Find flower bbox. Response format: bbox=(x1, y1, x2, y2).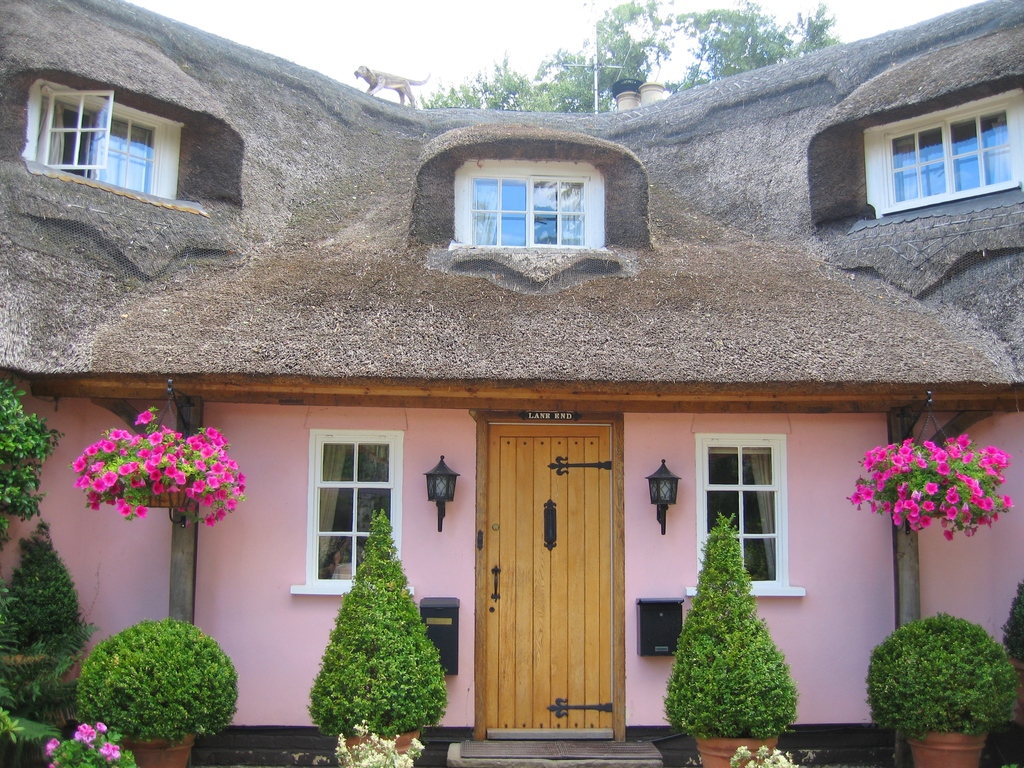
bbox=(99, 741, 109, 755).
